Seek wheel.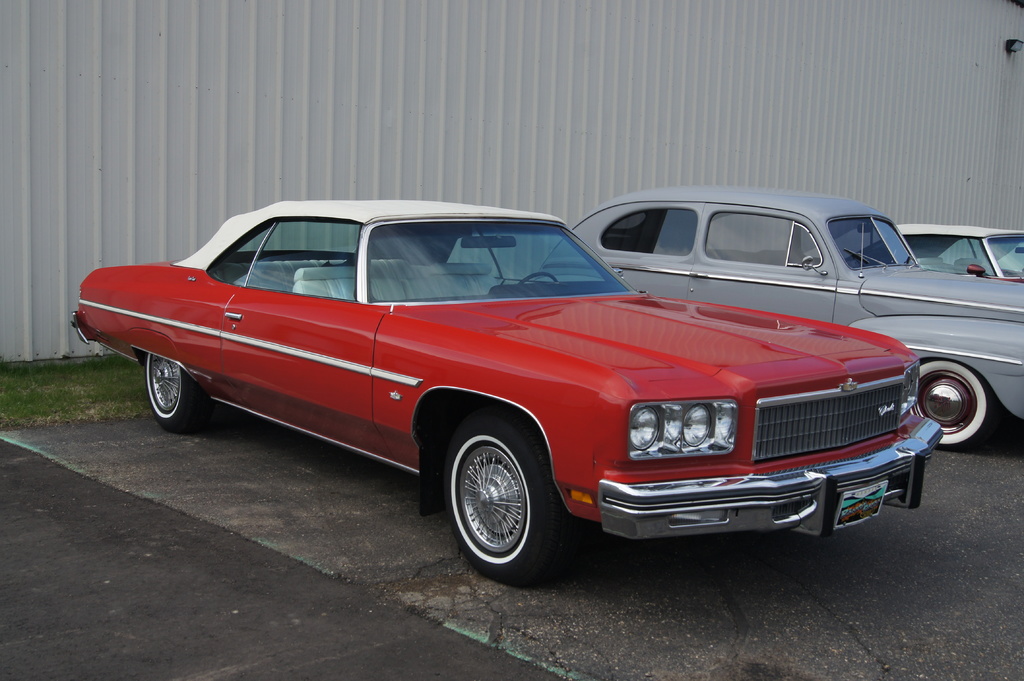
449/420/569/588.
